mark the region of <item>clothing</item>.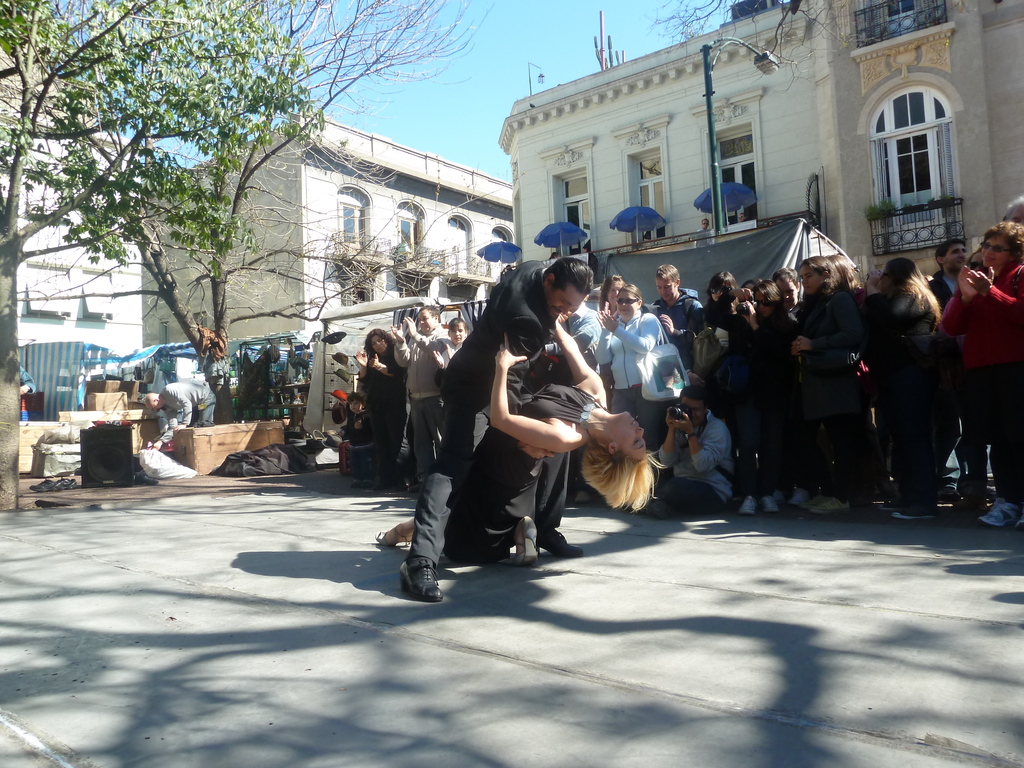
Region: bbox=[659, 287, 697, 371].
